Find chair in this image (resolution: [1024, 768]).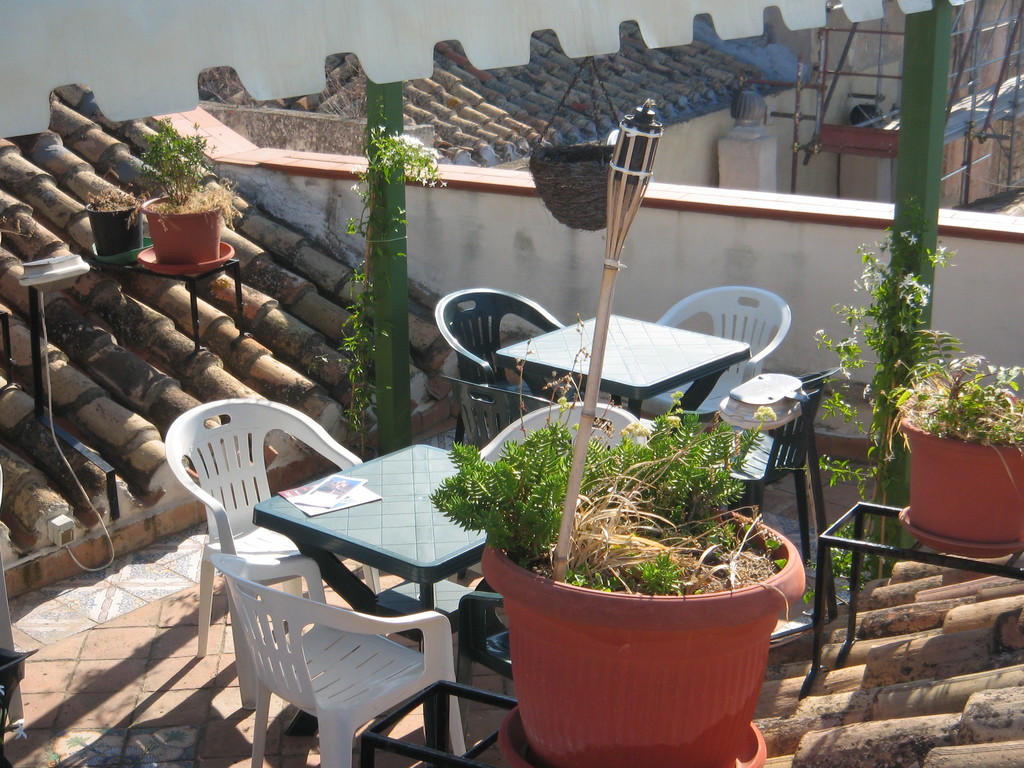
box=[432, 285, 573, 456].
